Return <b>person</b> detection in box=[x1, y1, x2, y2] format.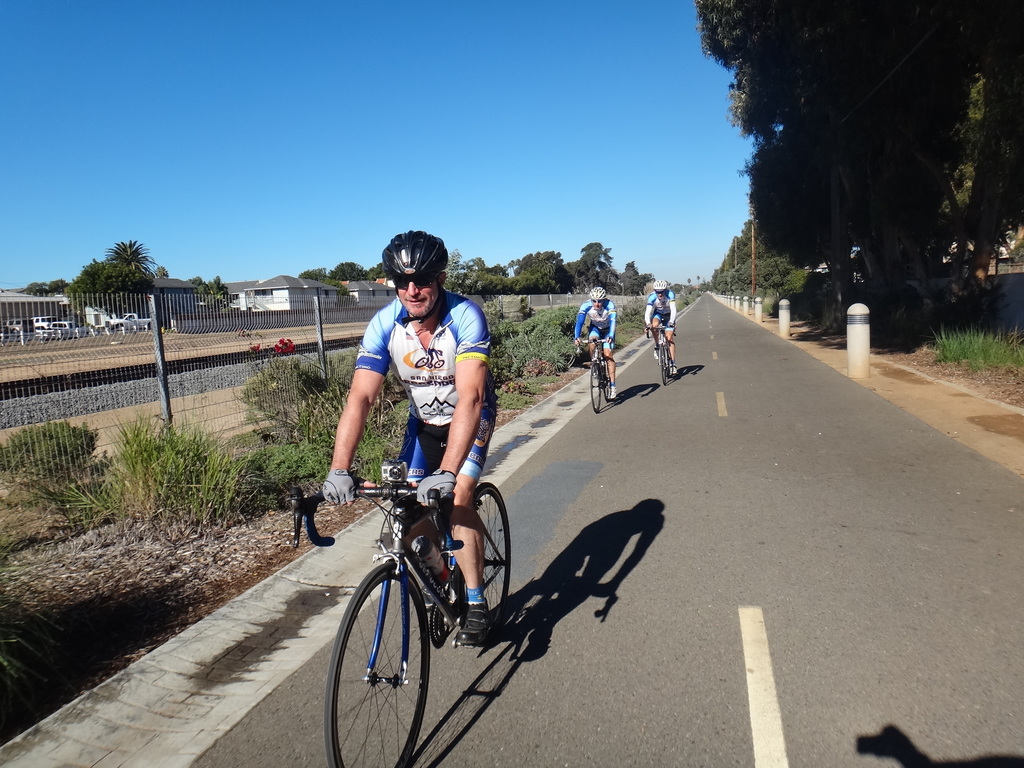
box=[337, 247, 525, 602].
